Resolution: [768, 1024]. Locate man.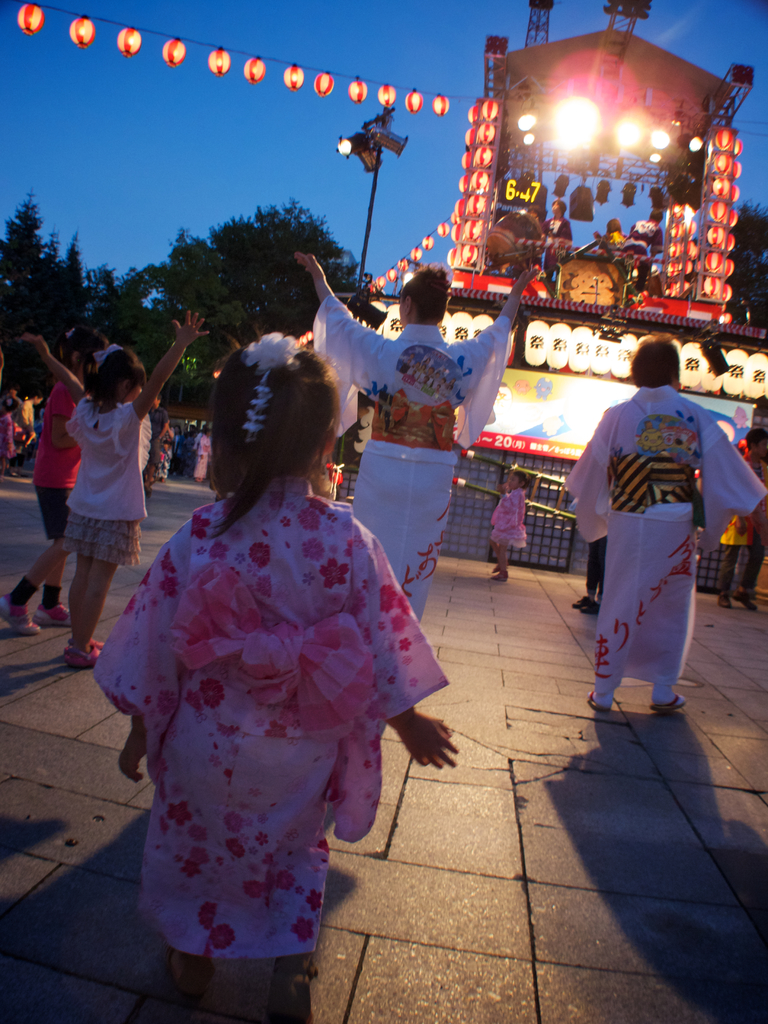
left=574, top=322, right=728, bottom=762.
